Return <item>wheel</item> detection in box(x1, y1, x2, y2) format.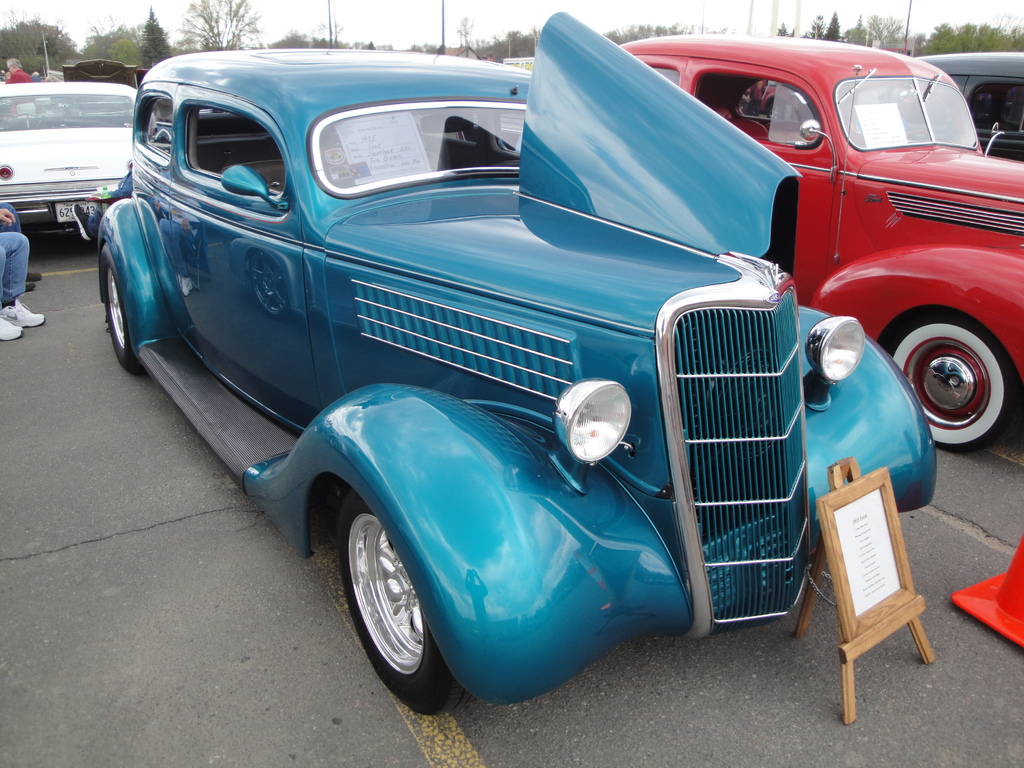
box(890, 304, 1017, 452).
